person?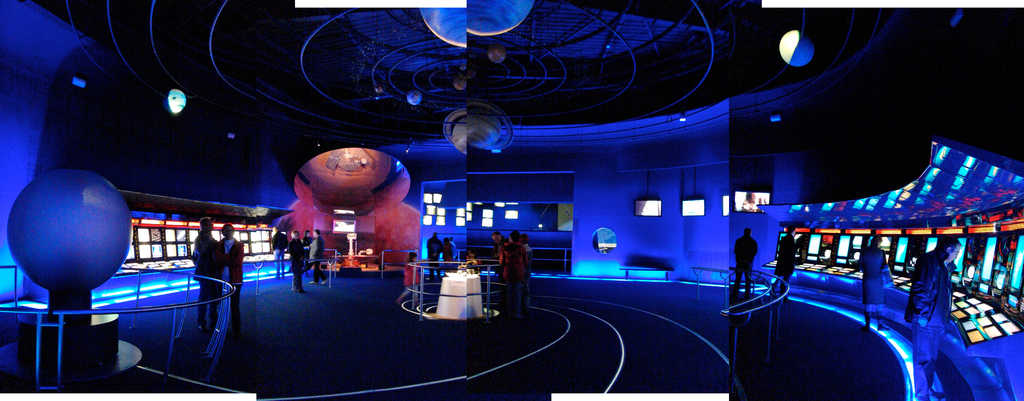
Rect(900, 233, 963, 400)
